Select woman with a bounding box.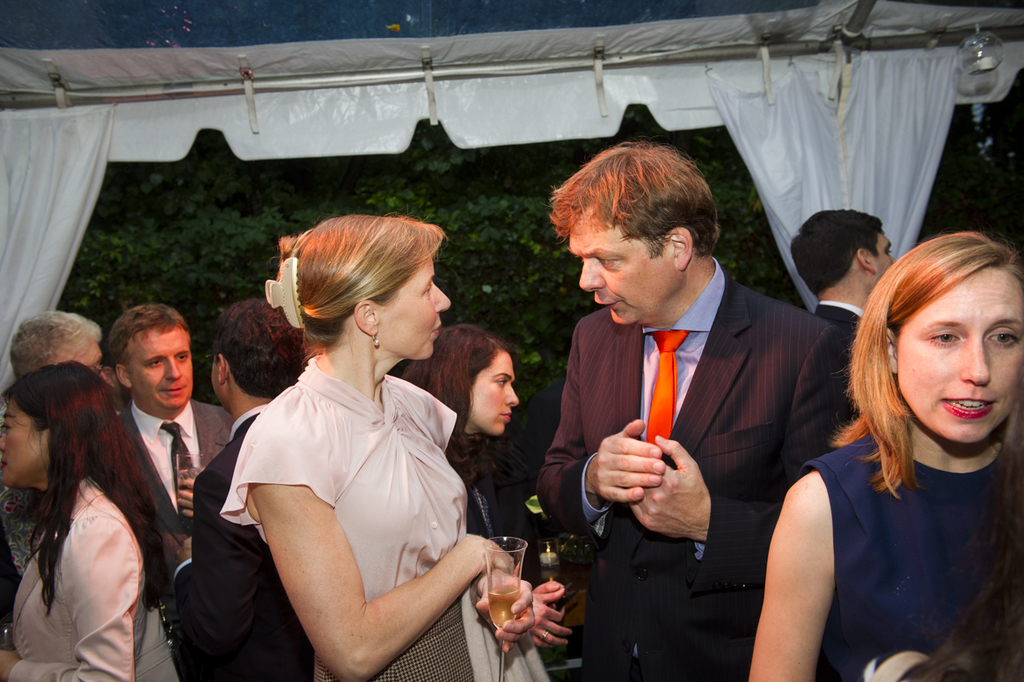
(x1=0, y1=361, x2=165, y2=681).
